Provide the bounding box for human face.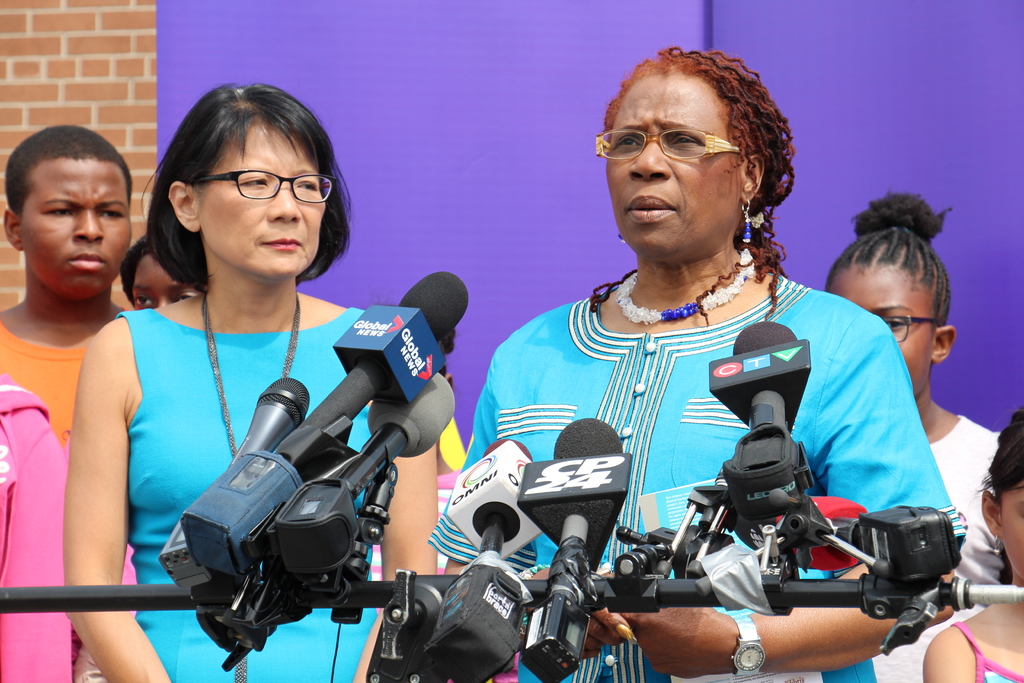
[195, 136, 324, 278].
